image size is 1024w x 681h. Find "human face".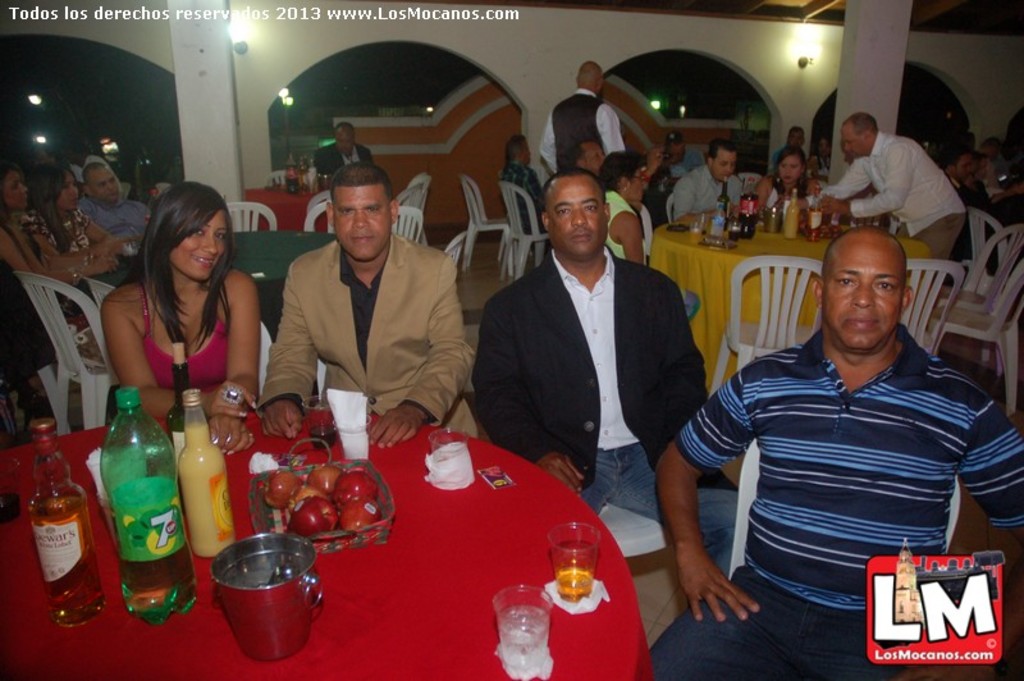
170,205,225,279.
